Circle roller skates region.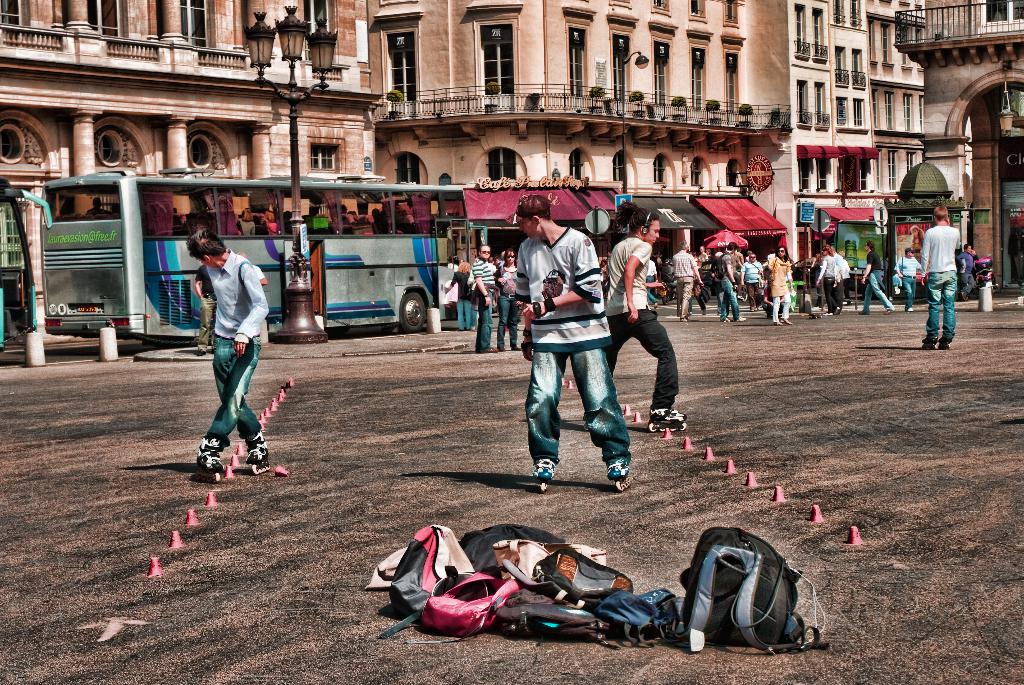
Region: (left=243, top=431, right=273, bottom=476).
